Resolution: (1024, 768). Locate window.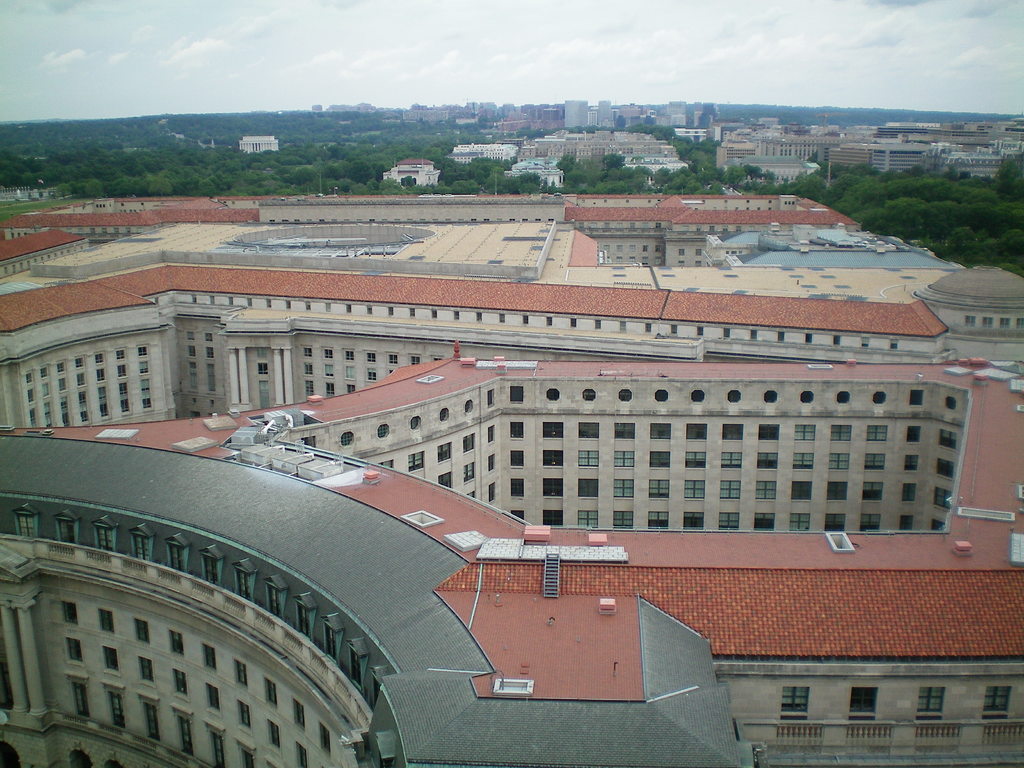
(left=794, top=452, right=813, bottom=471).
